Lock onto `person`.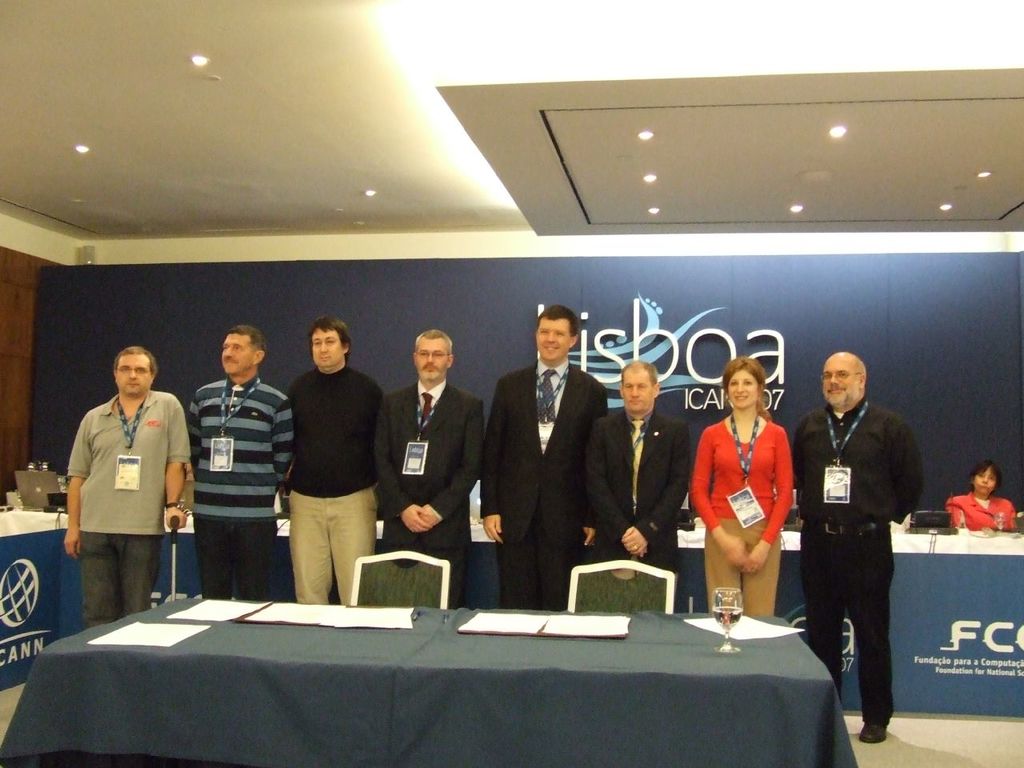
Locked: {"x1": 579, "y1": 356, "x2": 703, "y2": 574}.
